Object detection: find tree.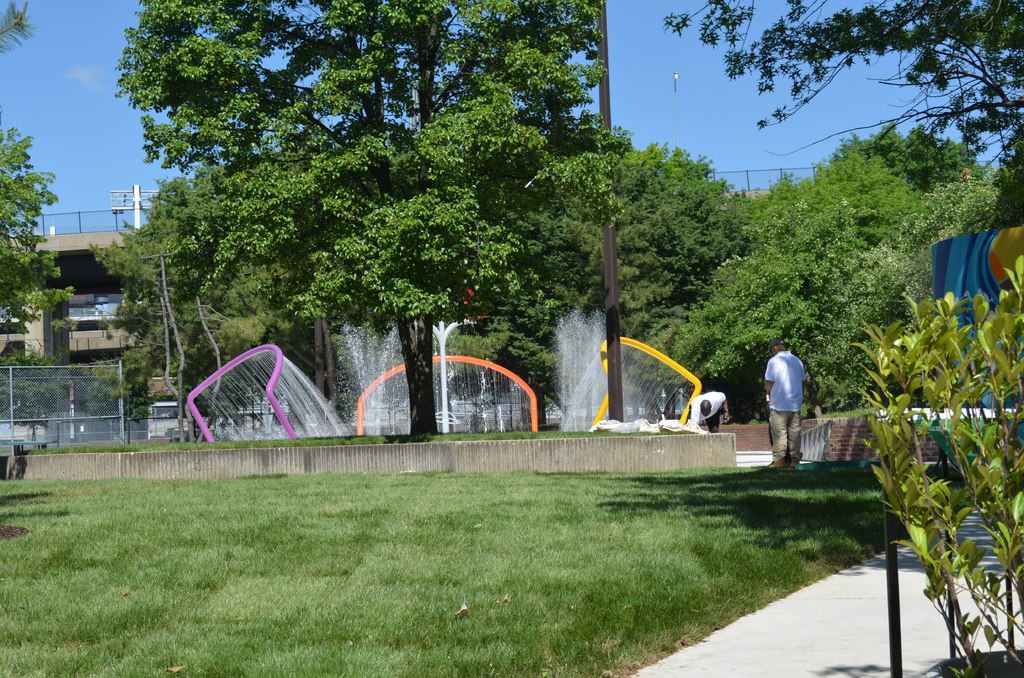
x1=0 y1=138 x2=76 y2=337.
